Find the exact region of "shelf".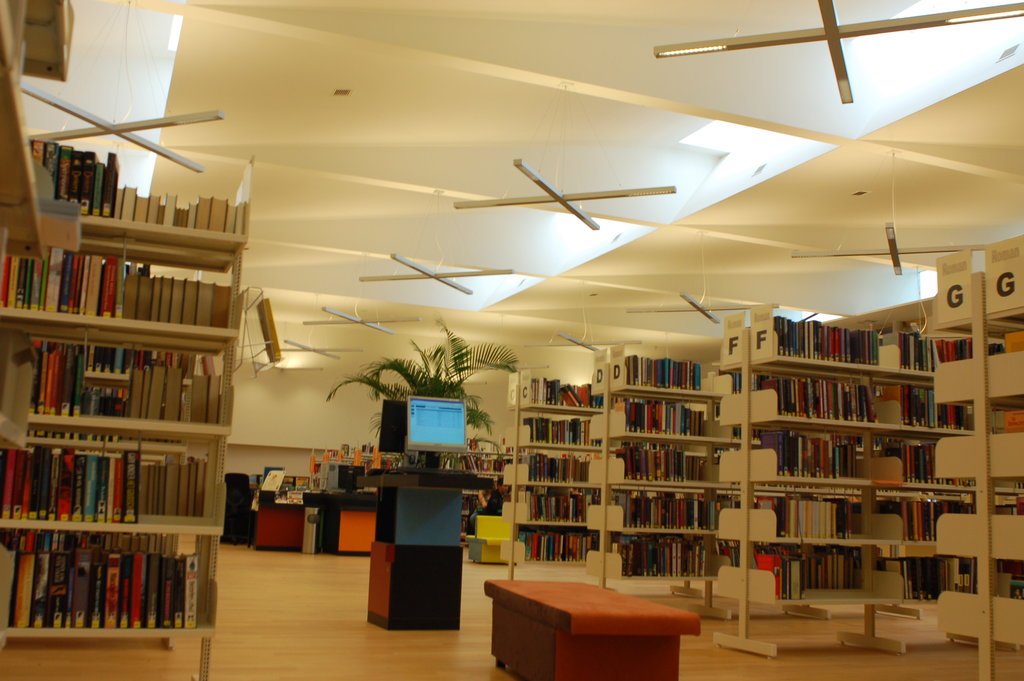
Exact region: {"x1": 10, "y1": 119, "x2": 232, "y2": 628}.
